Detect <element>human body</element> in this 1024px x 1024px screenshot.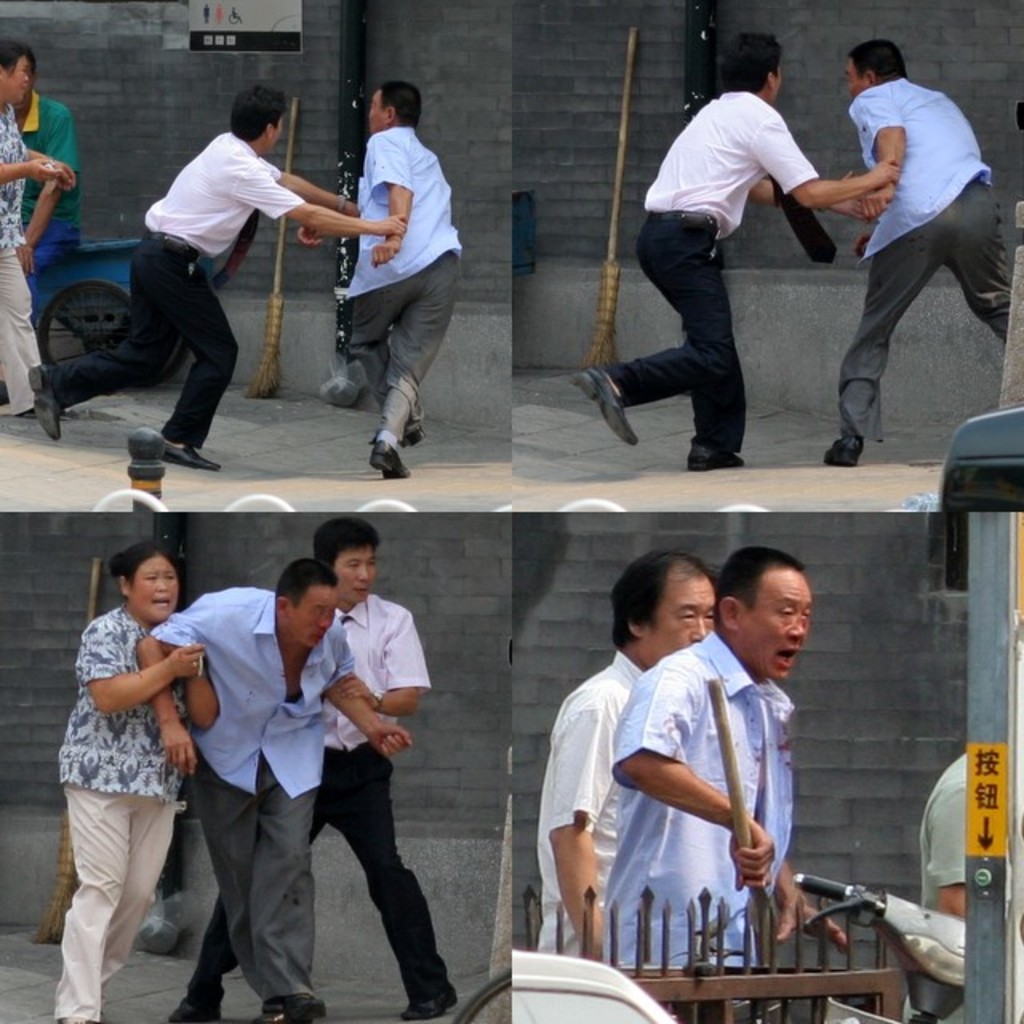
Detection: <box>0,42,37,421</box>.
